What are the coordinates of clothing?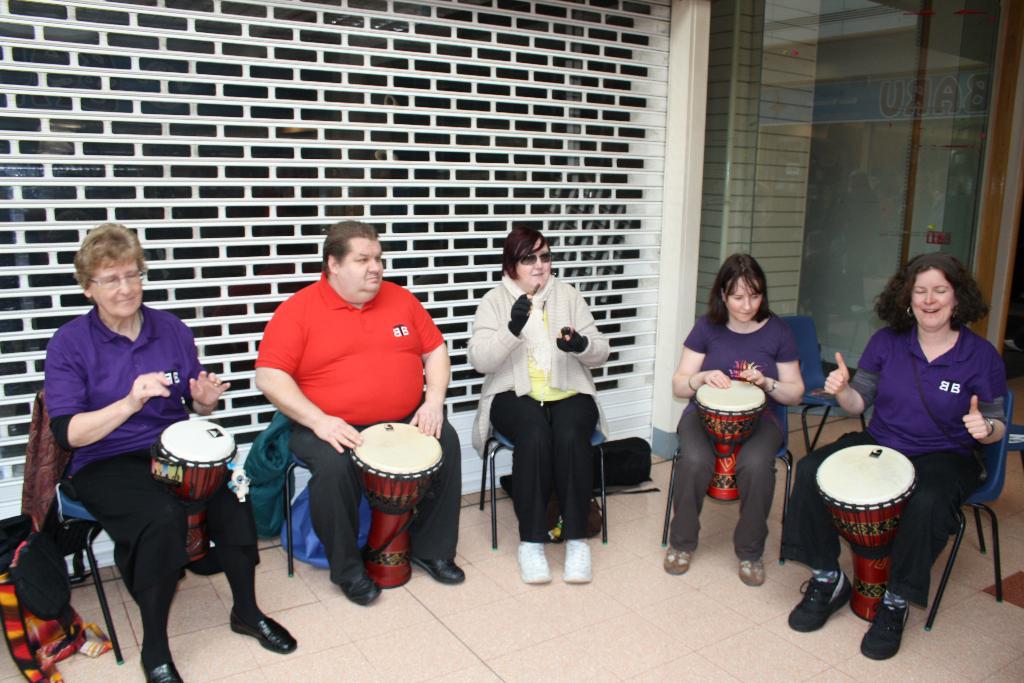
42 298 267 667.
